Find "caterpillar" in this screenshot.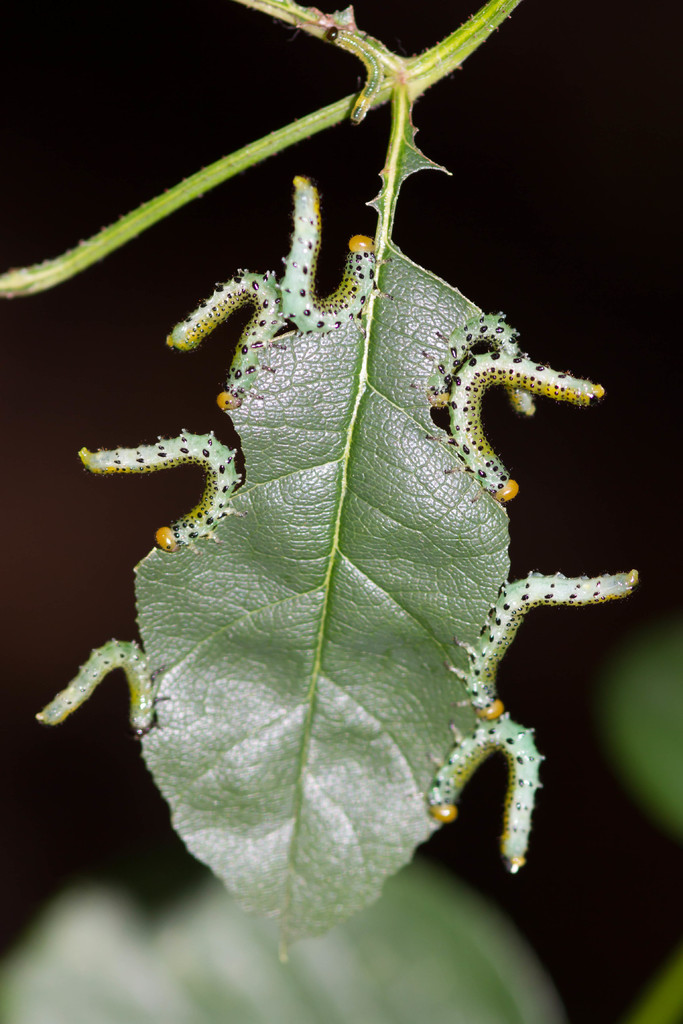
The bounding box for "caterpillar" is (456, 349, 606, 489).
